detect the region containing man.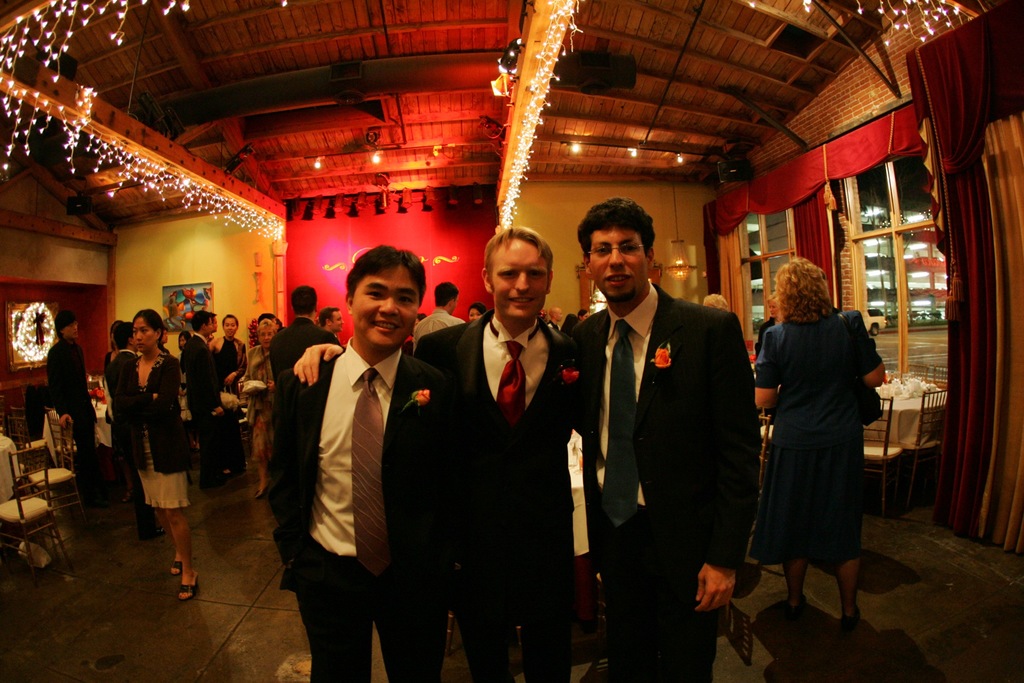
106:318:153:538.
